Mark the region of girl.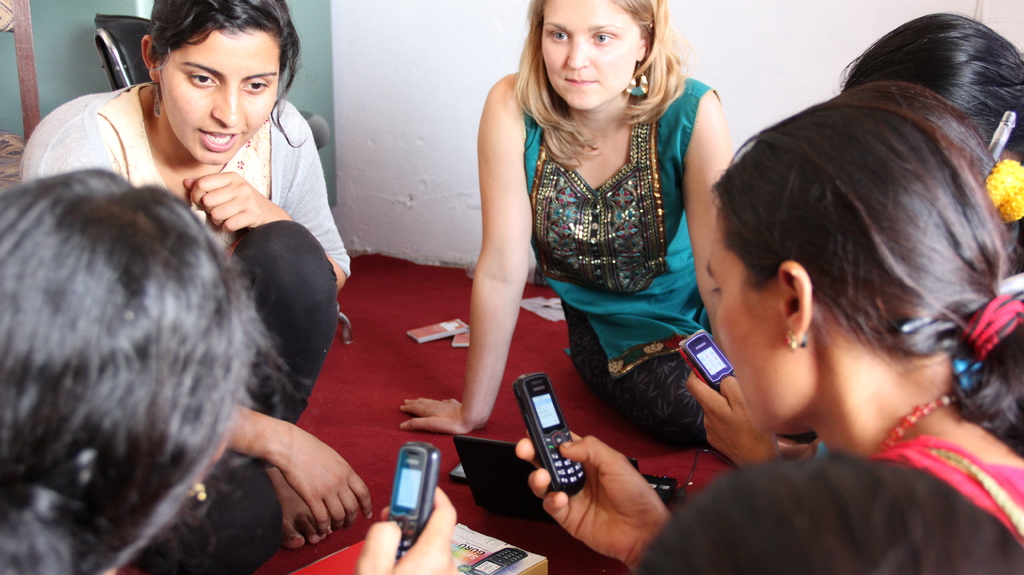
Region: Rect(511, 77, 1023, 554).
